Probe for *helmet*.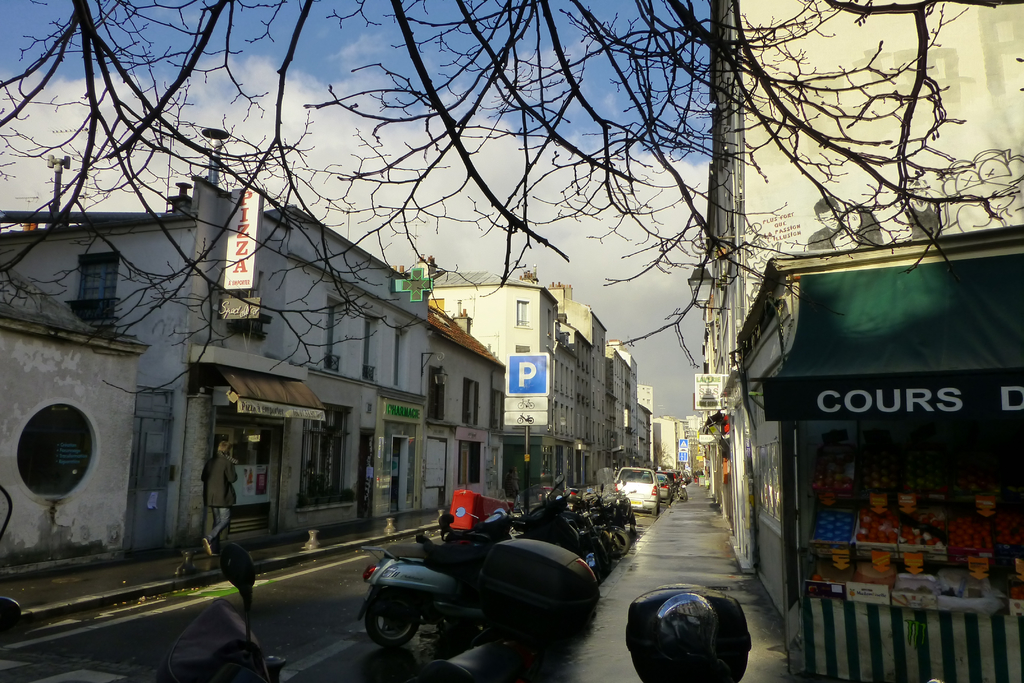
Probe result: 652 593 716 671.
